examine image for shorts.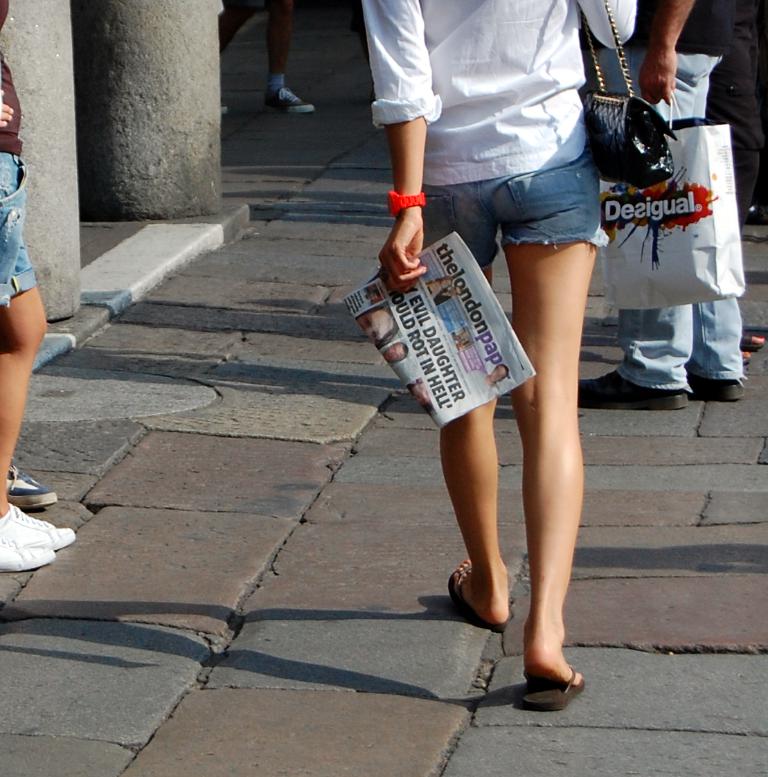
Examination result: 411,136,645,262.
